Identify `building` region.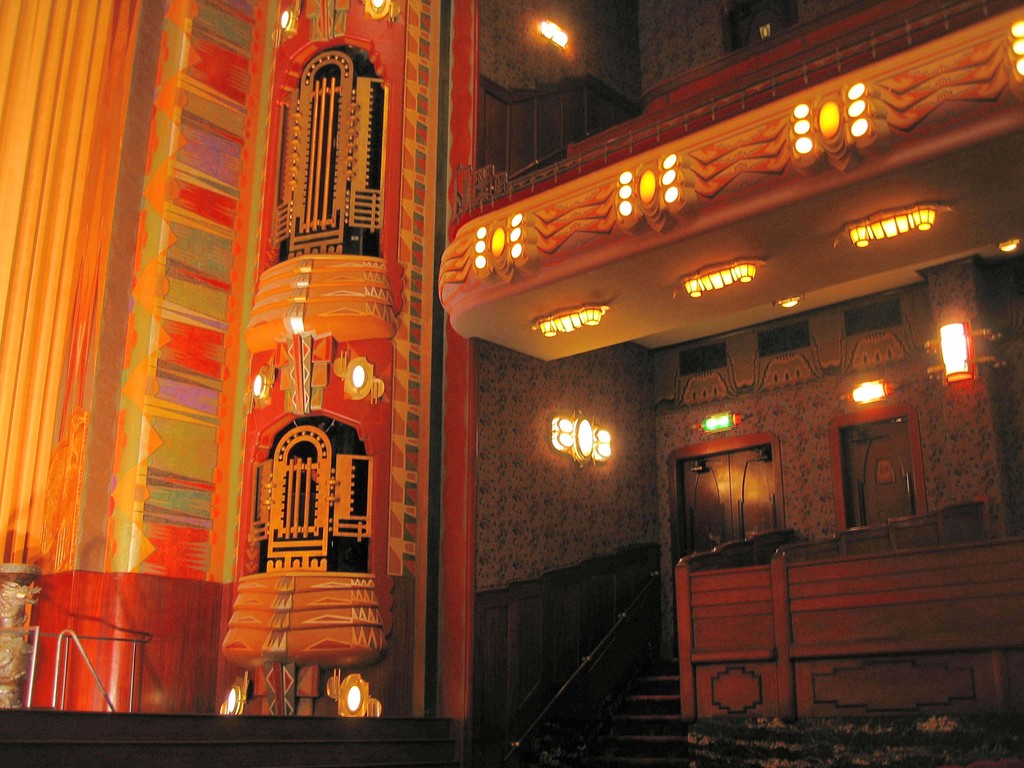
Region: box=[0, 0, 1023, 767].
